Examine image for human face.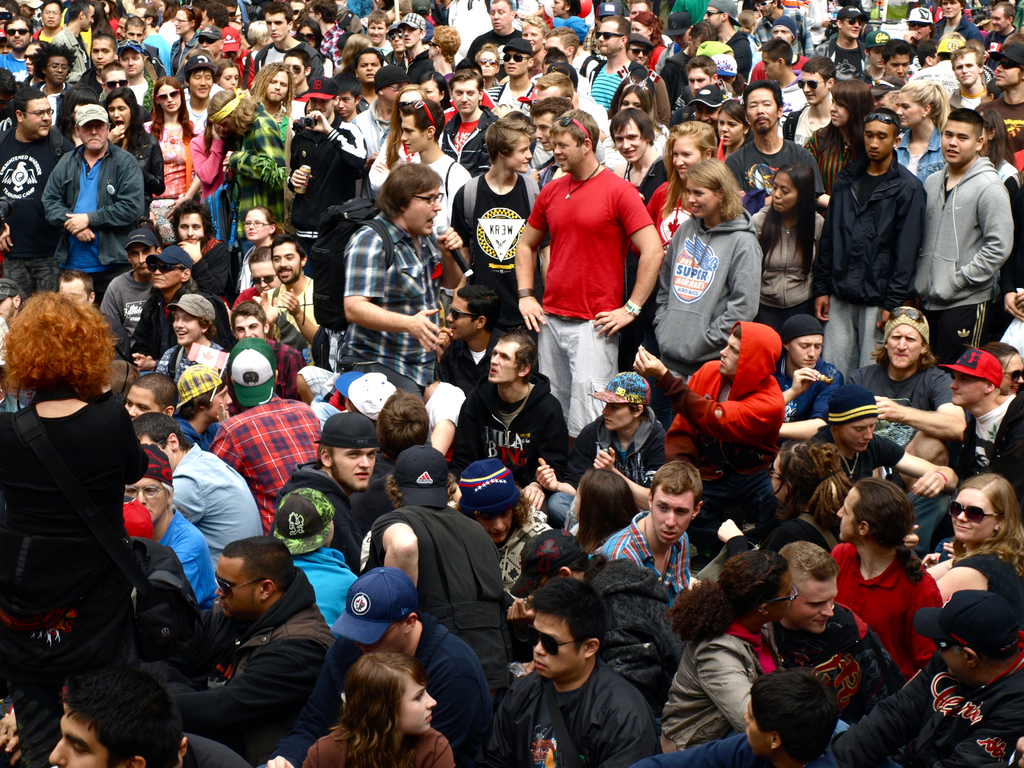
Examination result: [left=837, top=485, right=854, bottom=543].
